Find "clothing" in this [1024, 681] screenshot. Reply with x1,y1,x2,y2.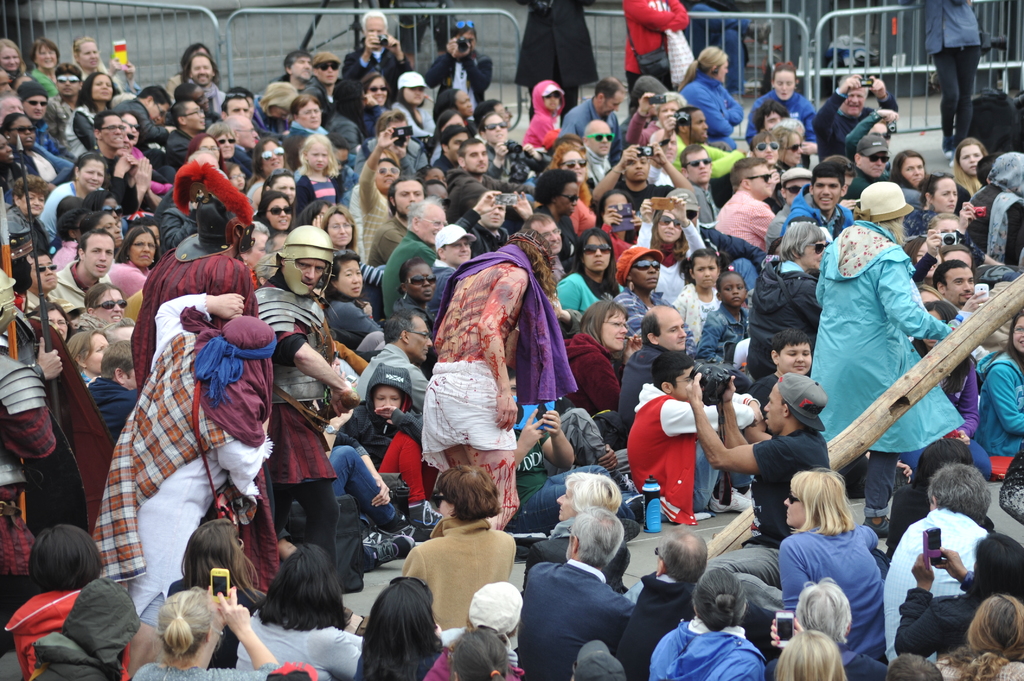
885,162,932,236.
